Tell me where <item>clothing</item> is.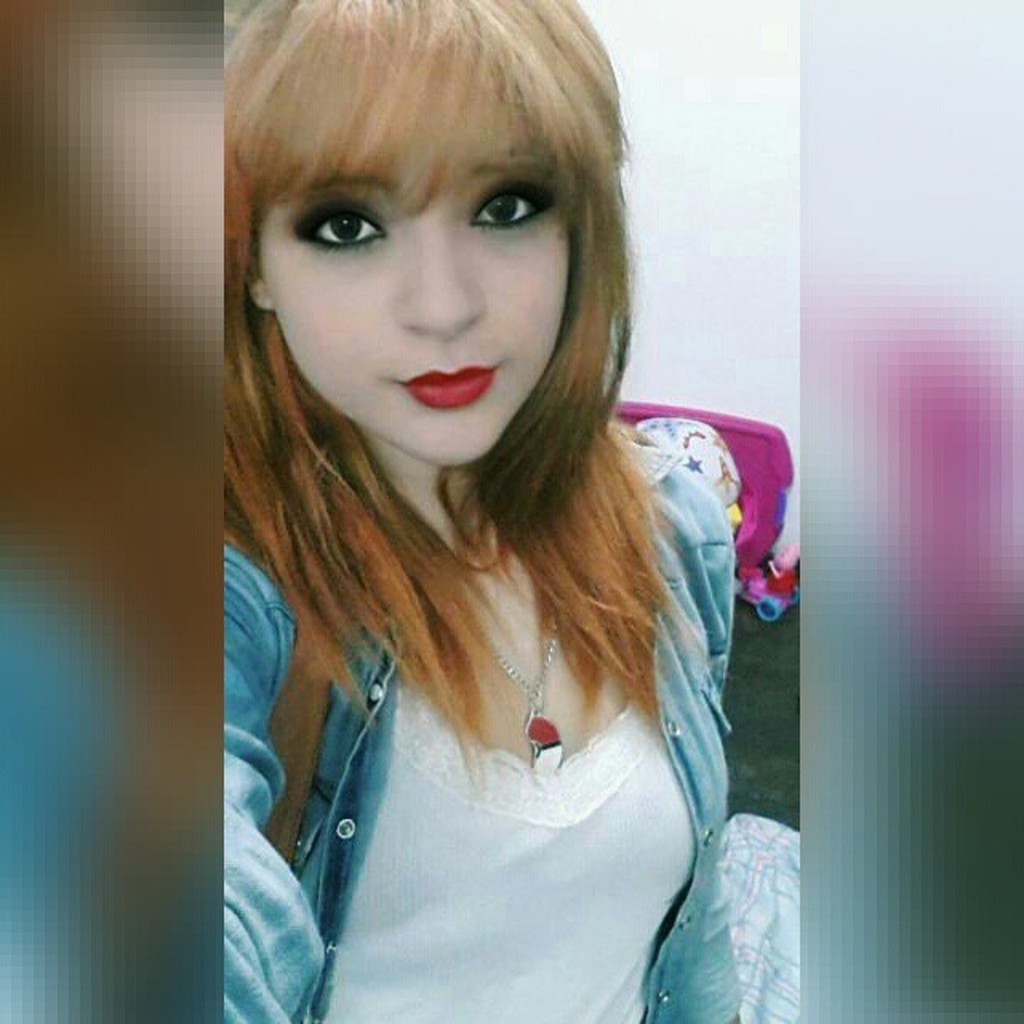
<item>clothing</item> is at box(179, 357, 776, 958).
